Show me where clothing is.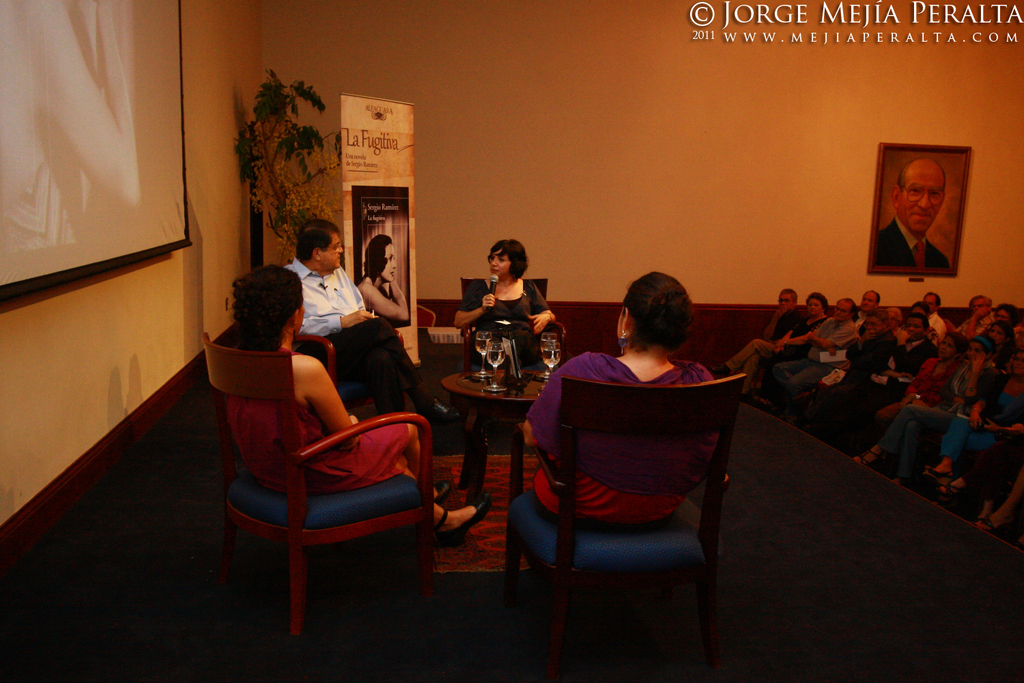
clothing is at [left=218, top=343, right=423, bottom=495].
